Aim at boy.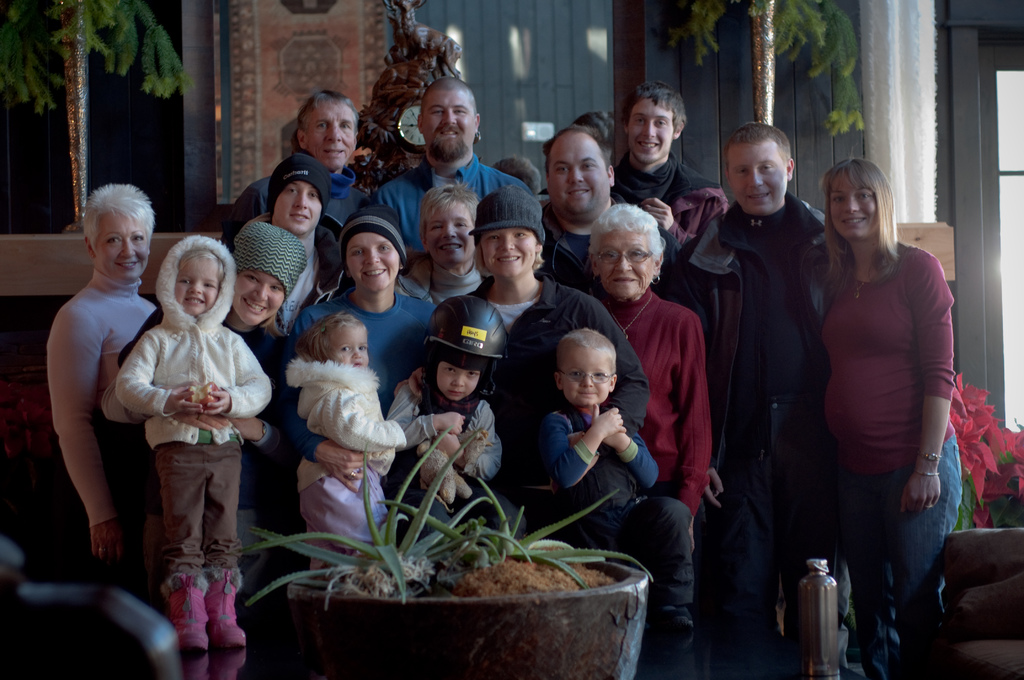
Aimed at 385/291/502/505.
